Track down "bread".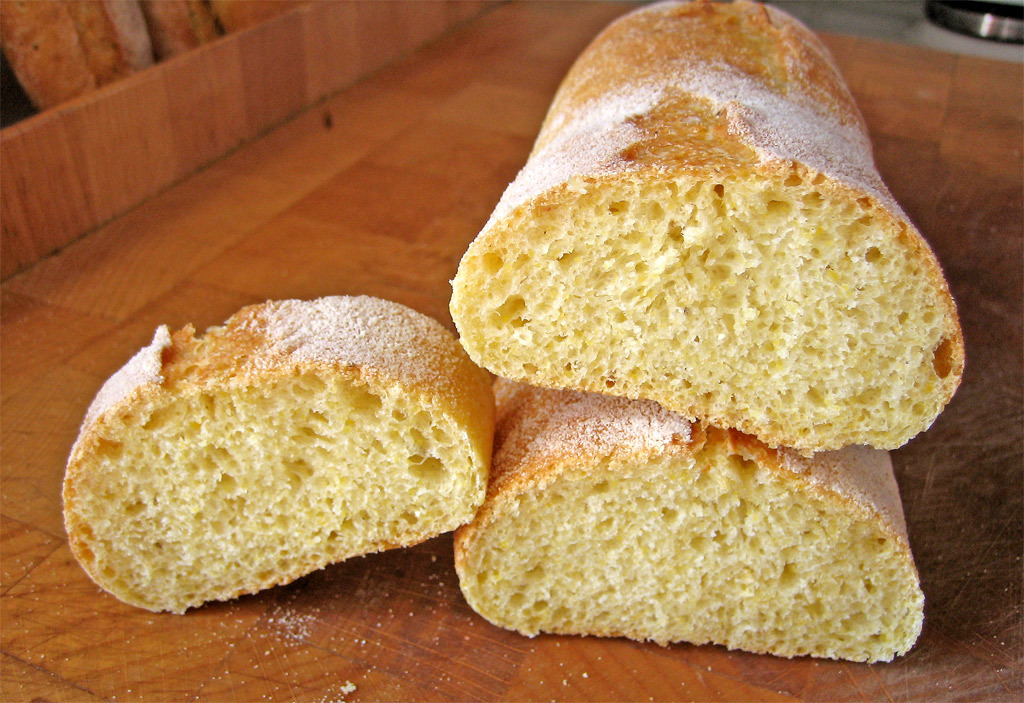
Tracked to BBox(456, 375, 922, 665).
